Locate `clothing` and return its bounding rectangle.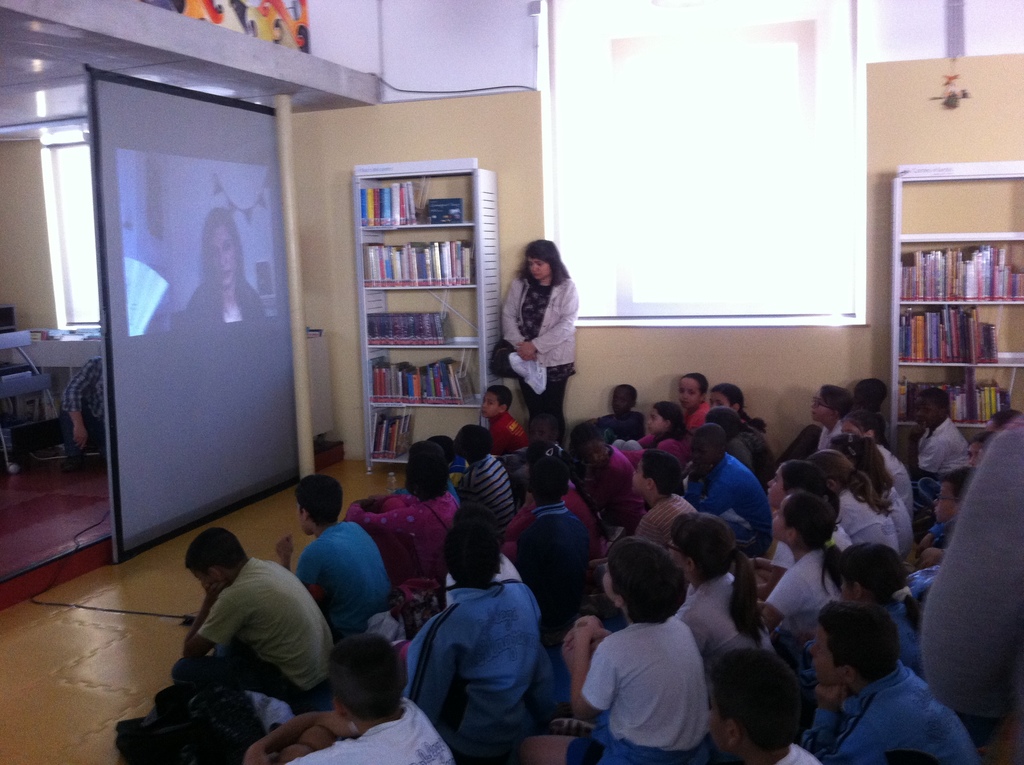
box(680, 397, 715, 437).
